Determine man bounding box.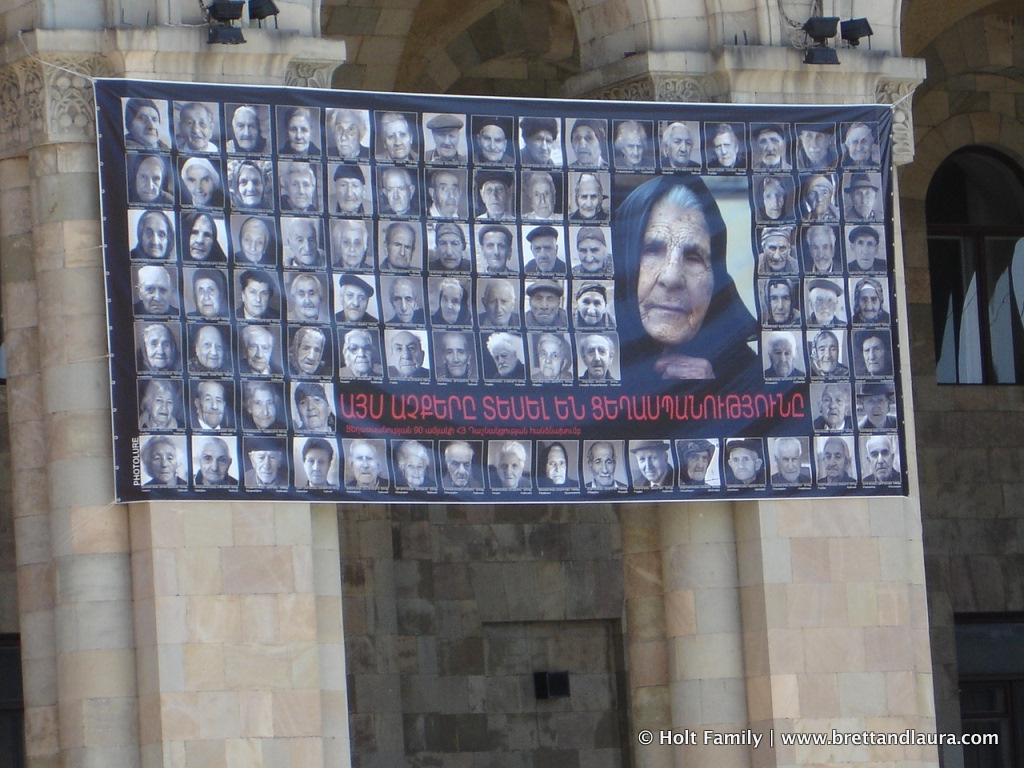
Determined: 753, 225, 799, 275.
